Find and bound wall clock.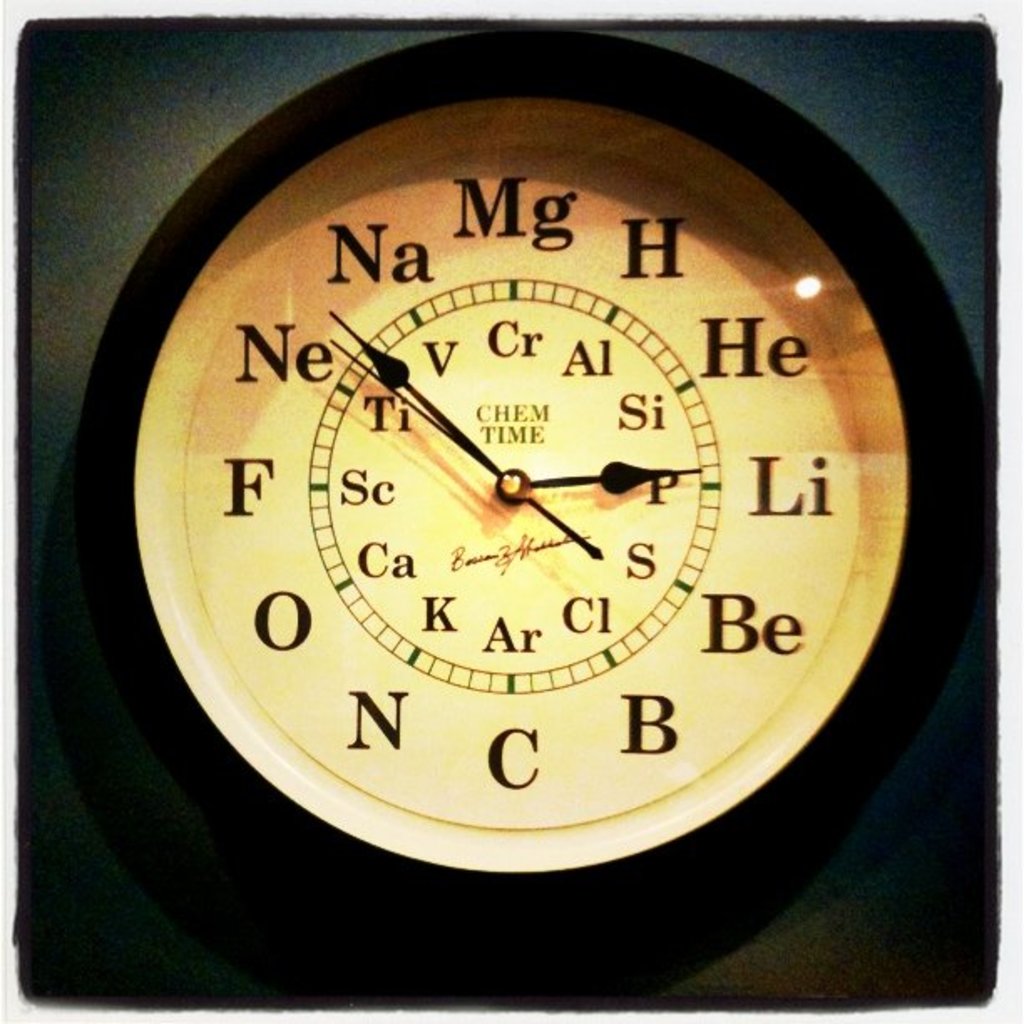
Bound: 20:25:932:1019.
